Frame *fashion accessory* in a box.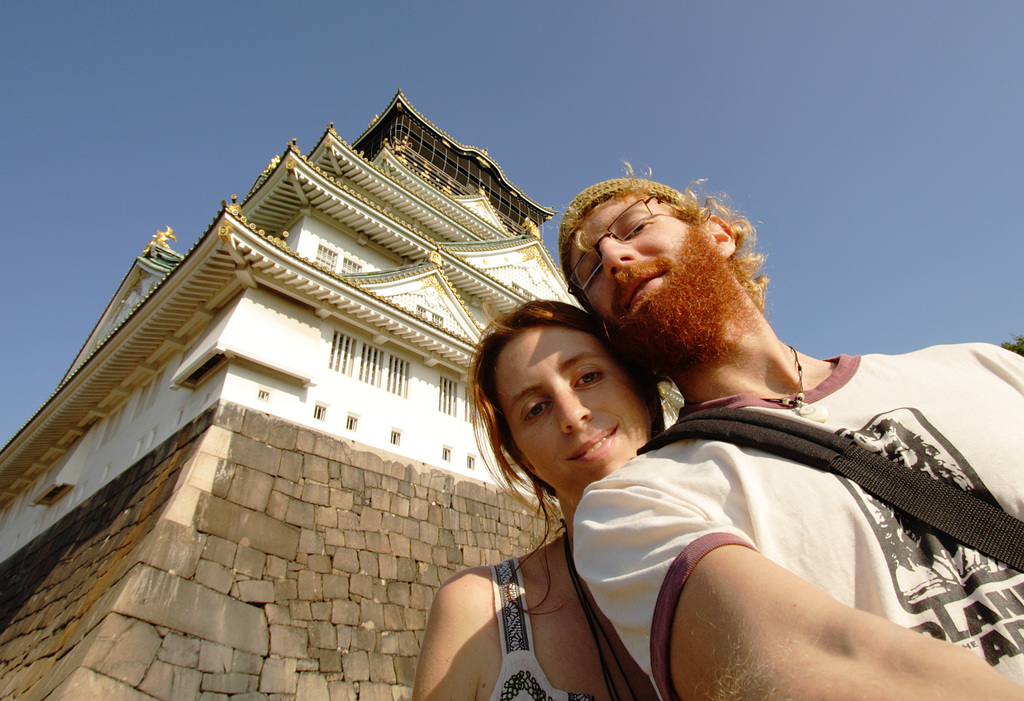
(640,409,1023,572).
